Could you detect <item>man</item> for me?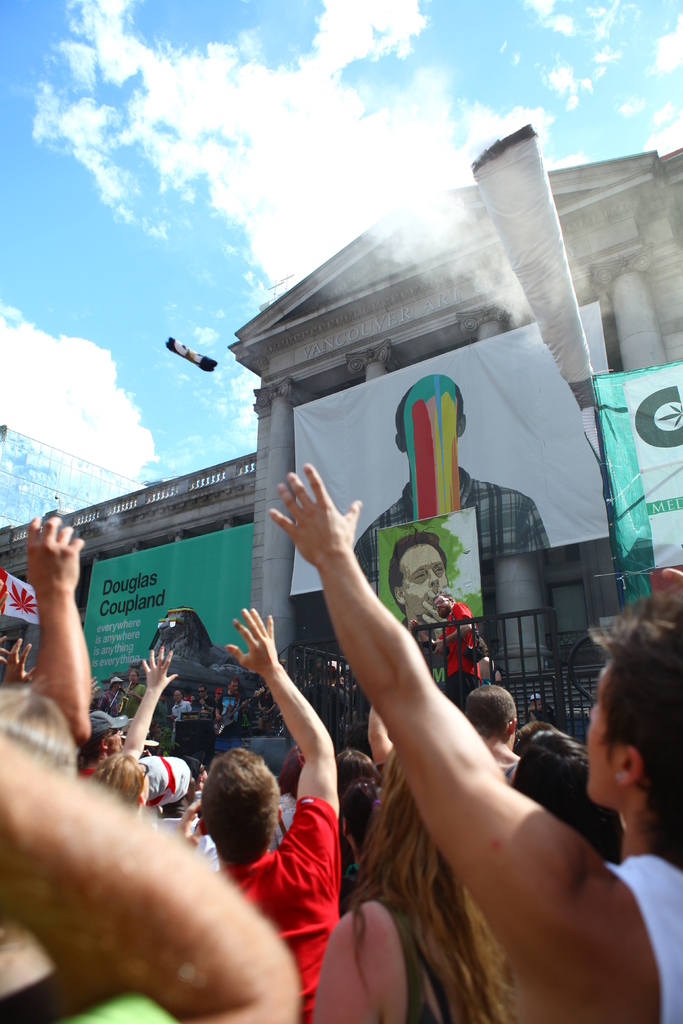
Detection result: select_region(153, 691, 177, 731).
